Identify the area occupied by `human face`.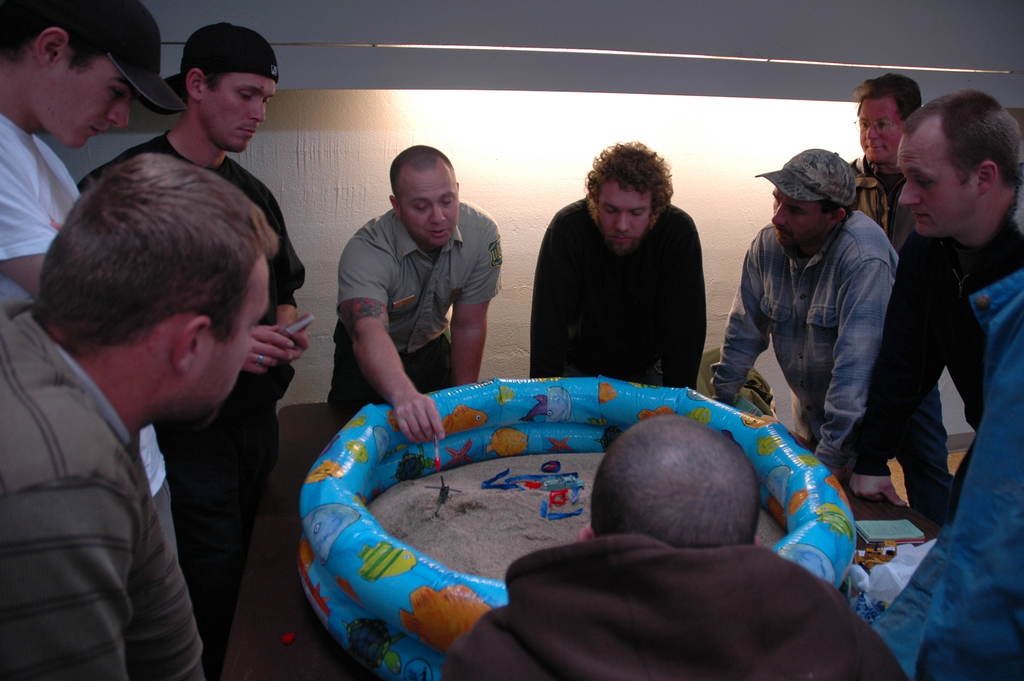
Area: left=771, top=190, right=829, bottom=258.
